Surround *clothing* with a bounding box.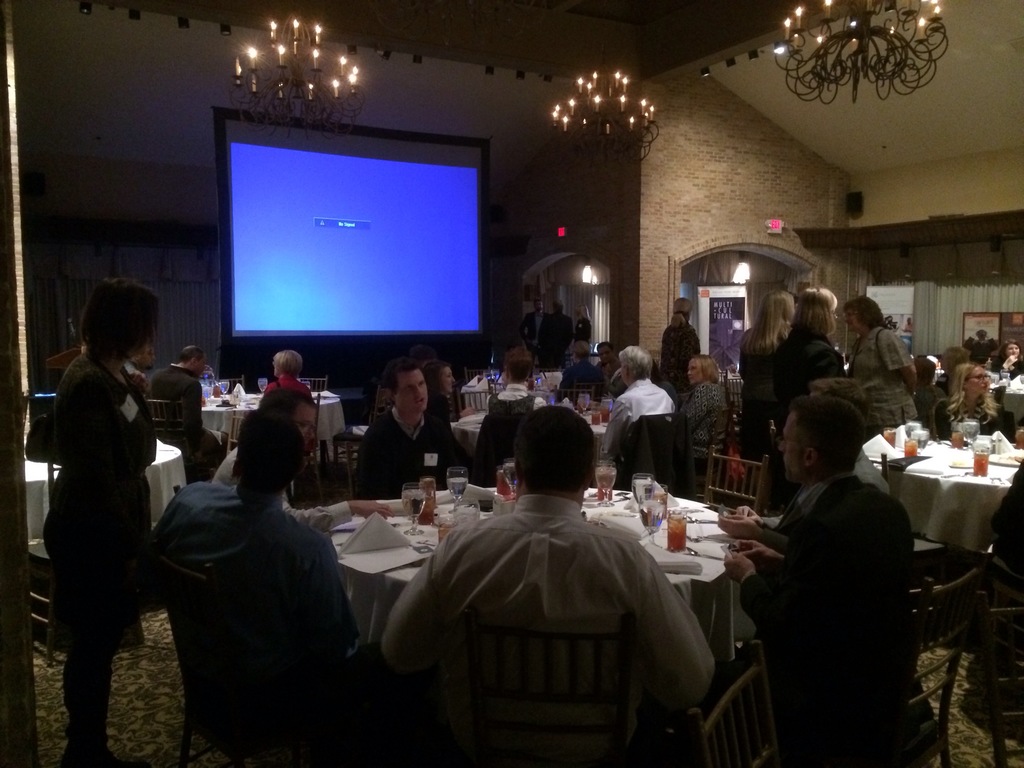
bbox=[145, 362, 224, 481].
